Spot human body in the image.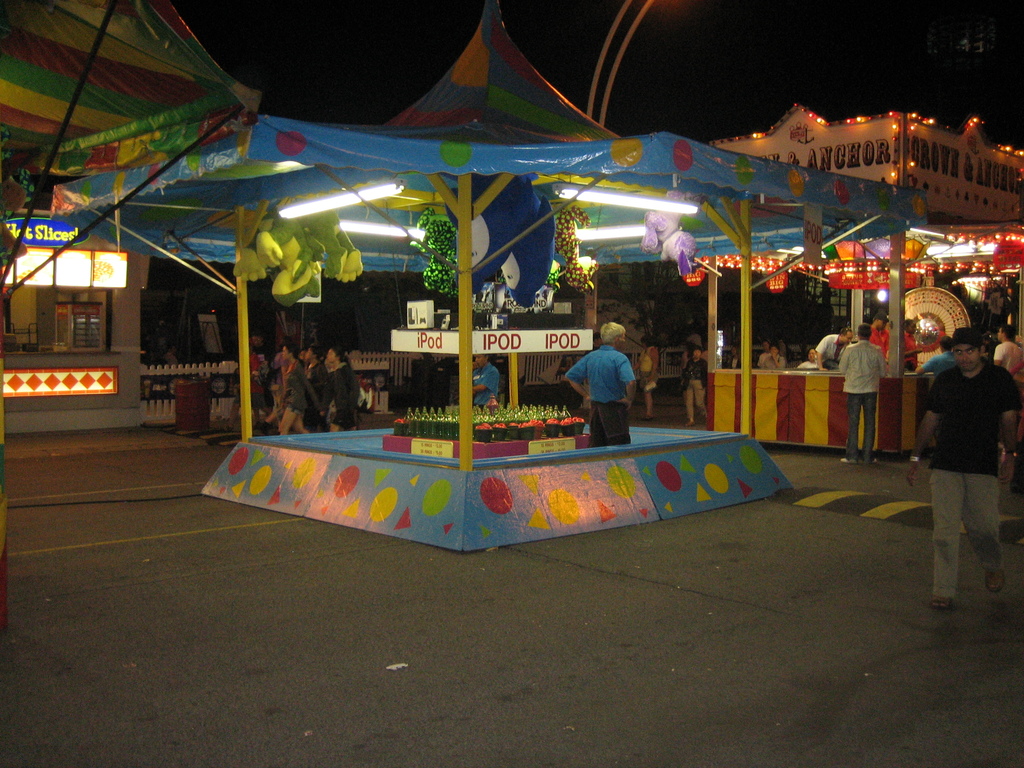
human body found at [x1=565, y1=344, x2=636, y2=447].
